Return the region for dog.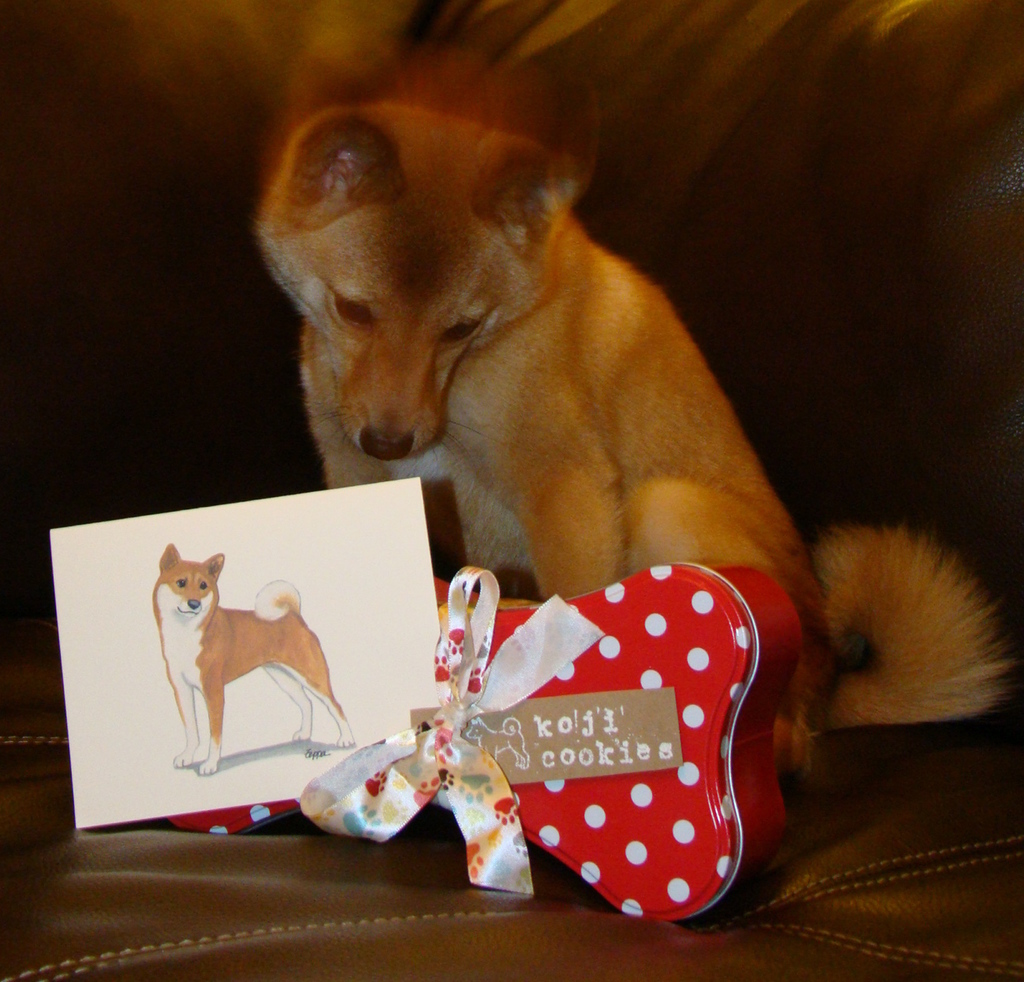
left=144, top=543, right=354, bottom=770.
